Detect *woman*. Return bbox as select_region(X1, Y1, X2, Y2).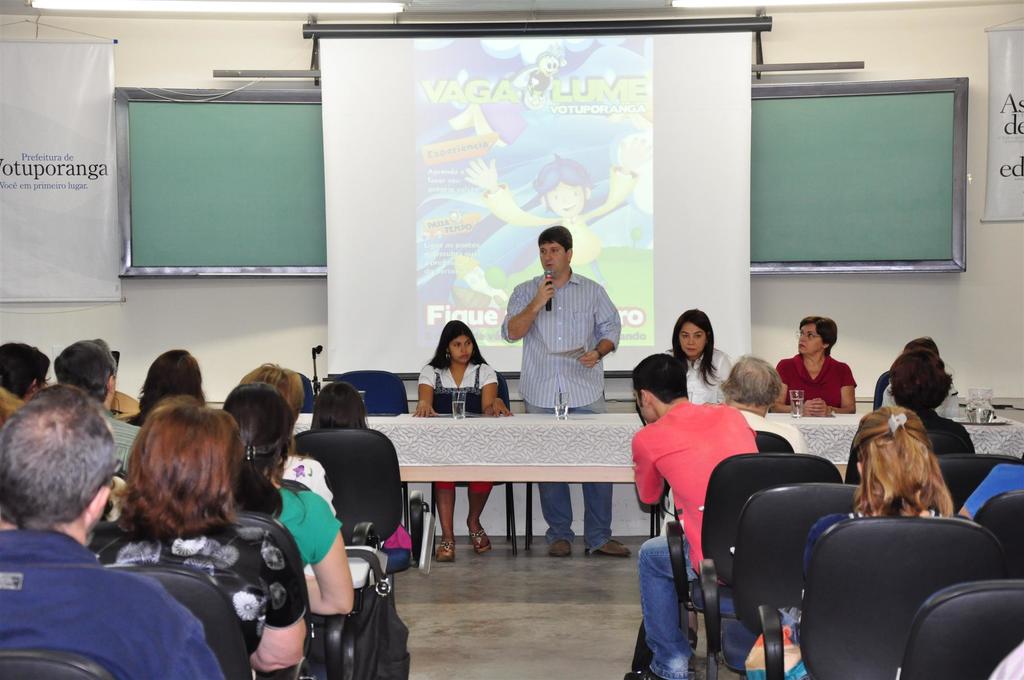
select_region(746, 410, 960, 679).
